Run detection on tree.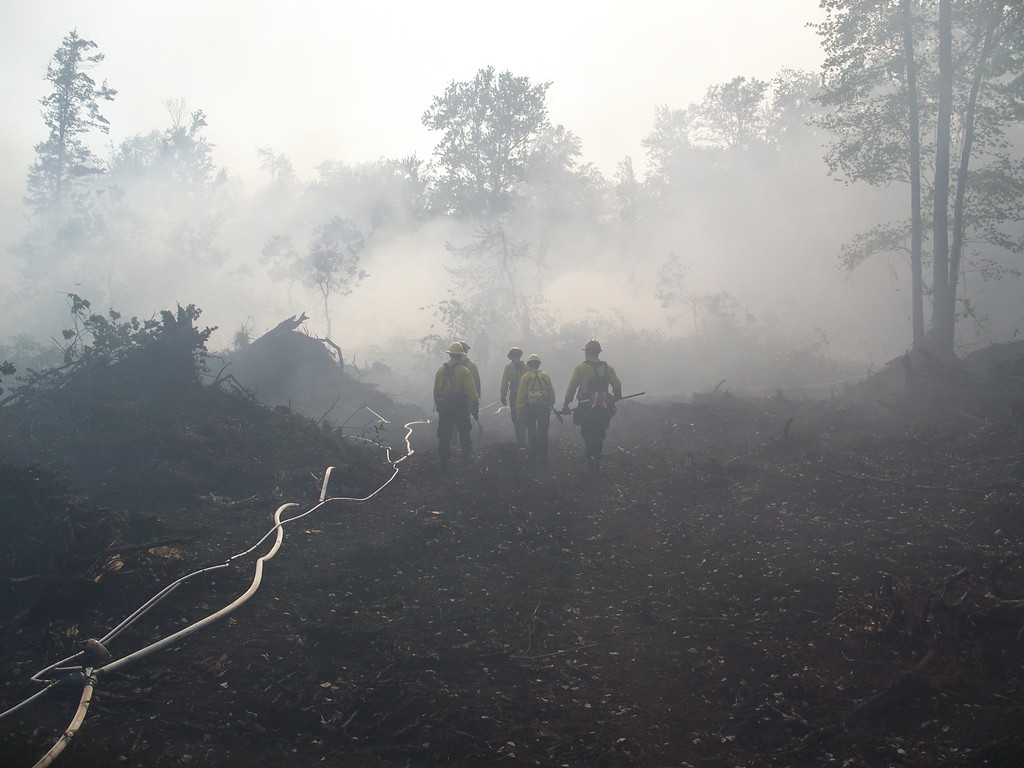
Result: left=637, top=70, right=952, bottom=372.
